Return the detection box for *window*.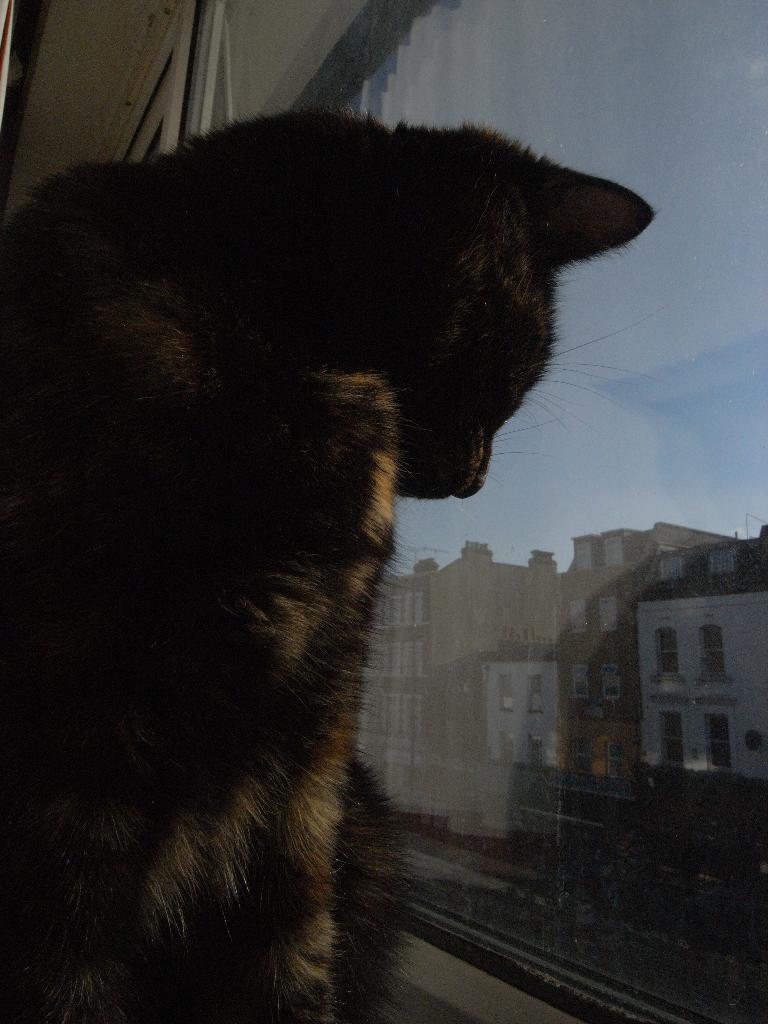
[x1=698, y1=630, x2=732, y2=679].
